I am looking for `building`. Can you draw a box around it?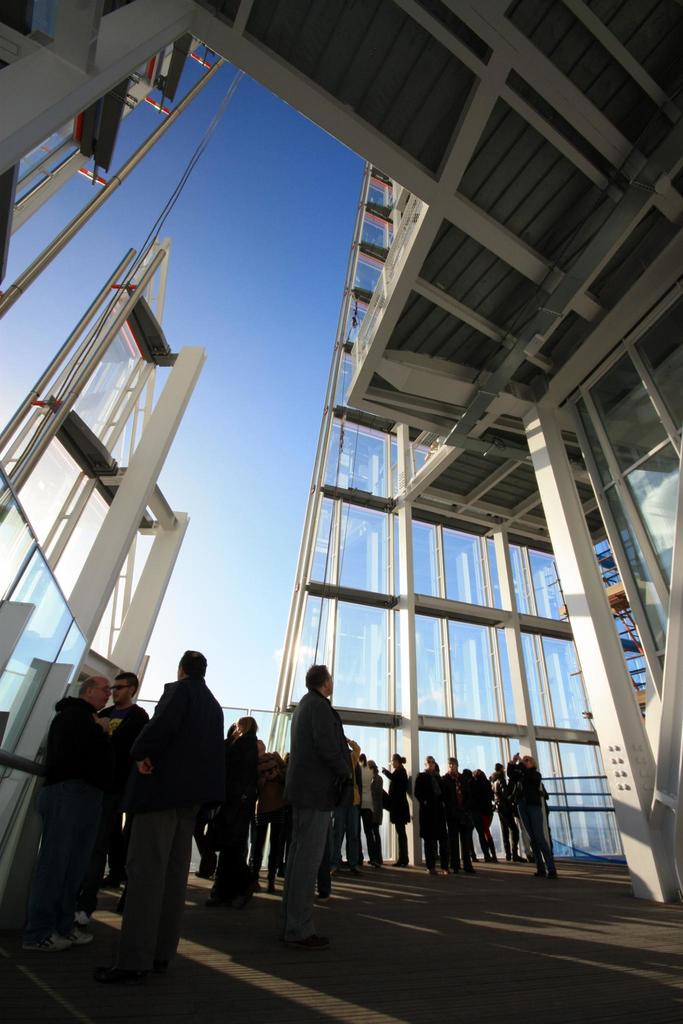
Sure, the bounding box is 0 0 682 1023.
